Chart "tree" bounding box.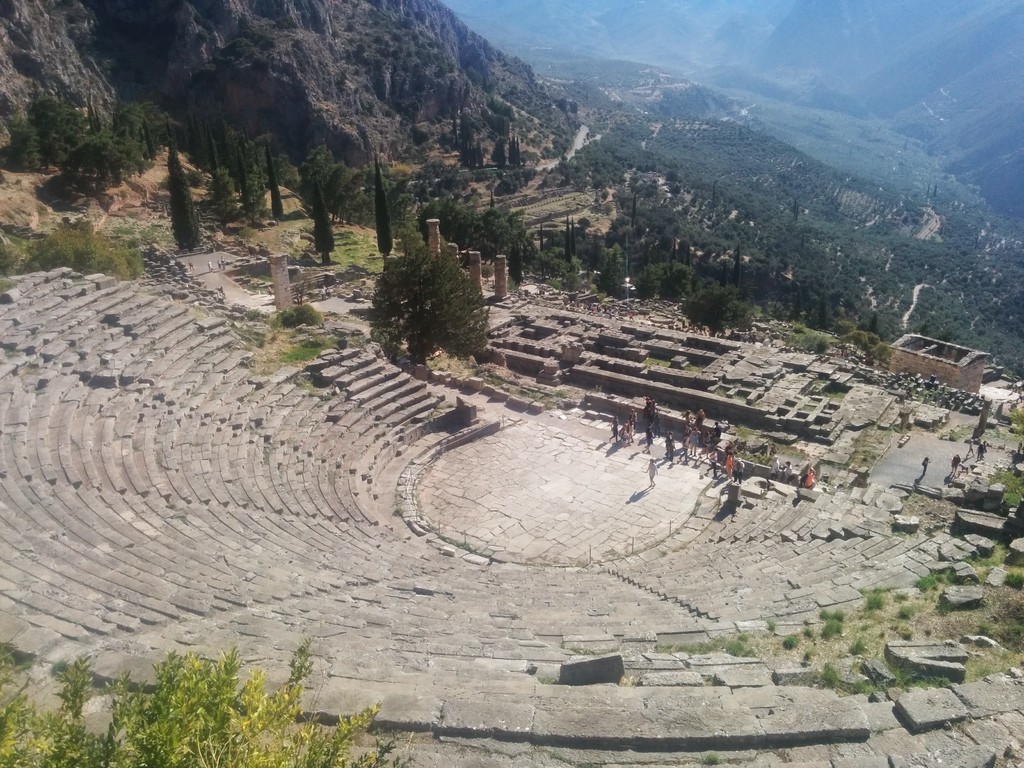
Charted: Rect(363, 211, 488, 365).
